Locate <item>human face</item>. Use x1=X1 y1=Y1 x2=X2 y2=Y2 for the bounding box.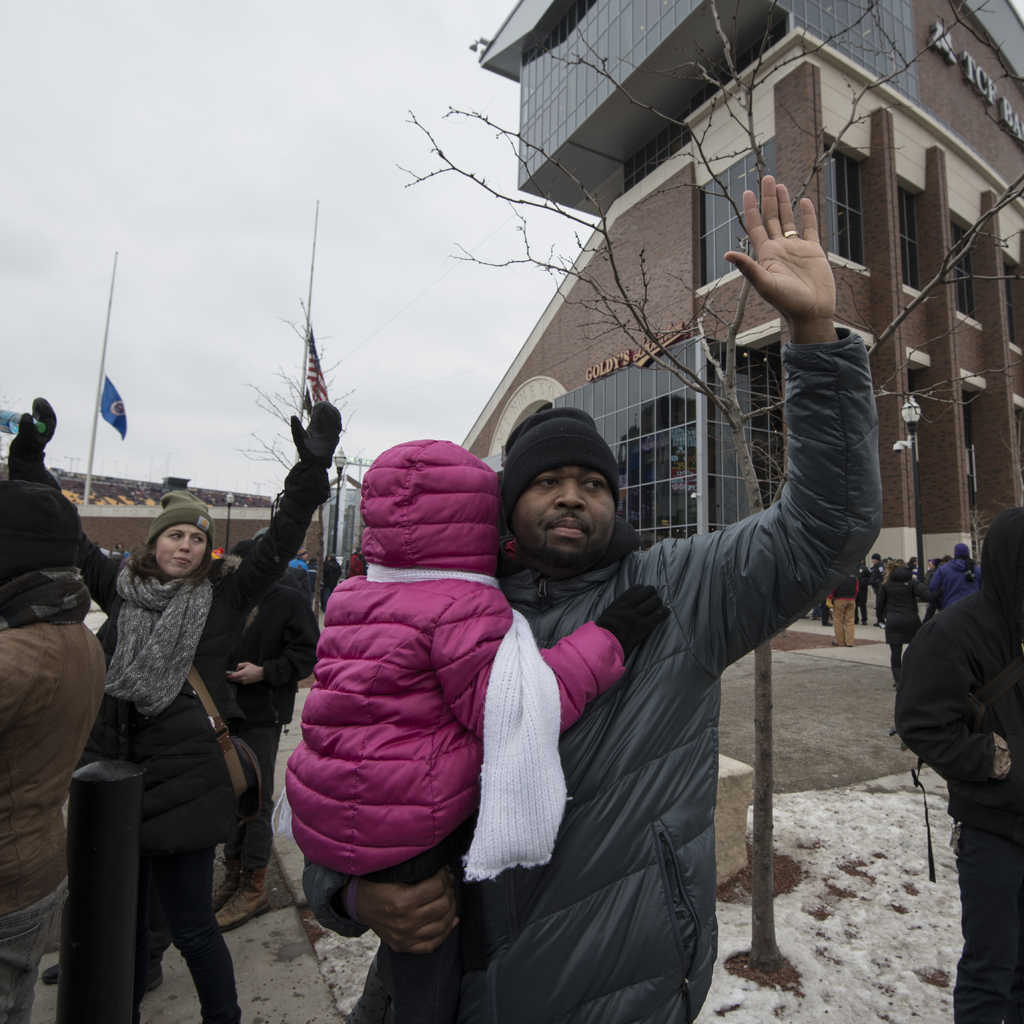
x1=514 y1=465 x2=617 y2=556.
